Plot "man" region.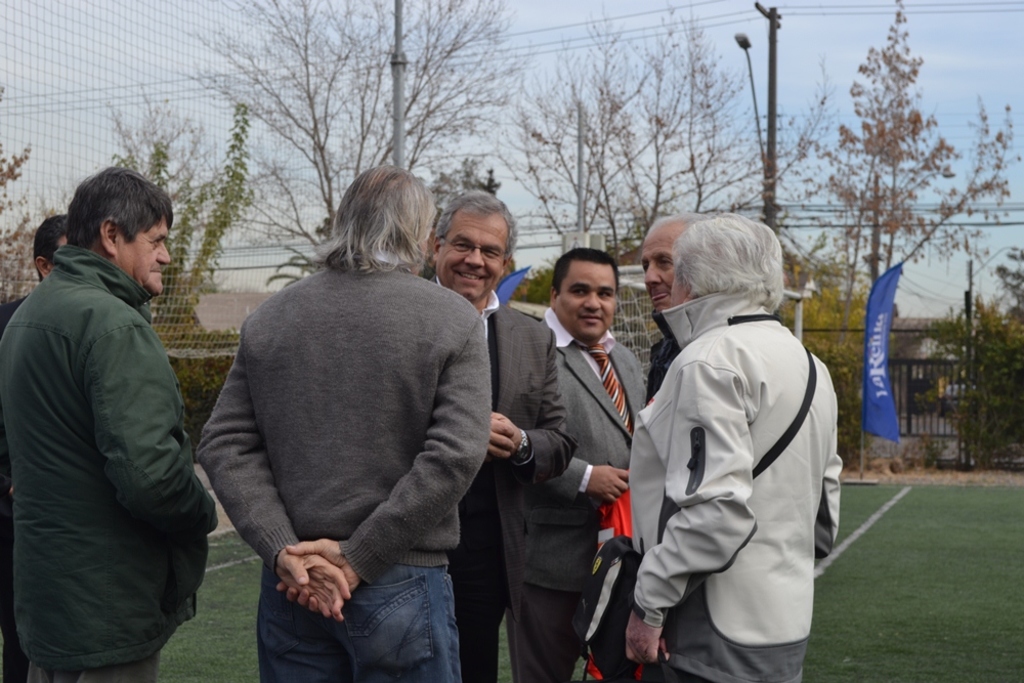
Plotted at left=0, top=166, right=214, bottom=682.
